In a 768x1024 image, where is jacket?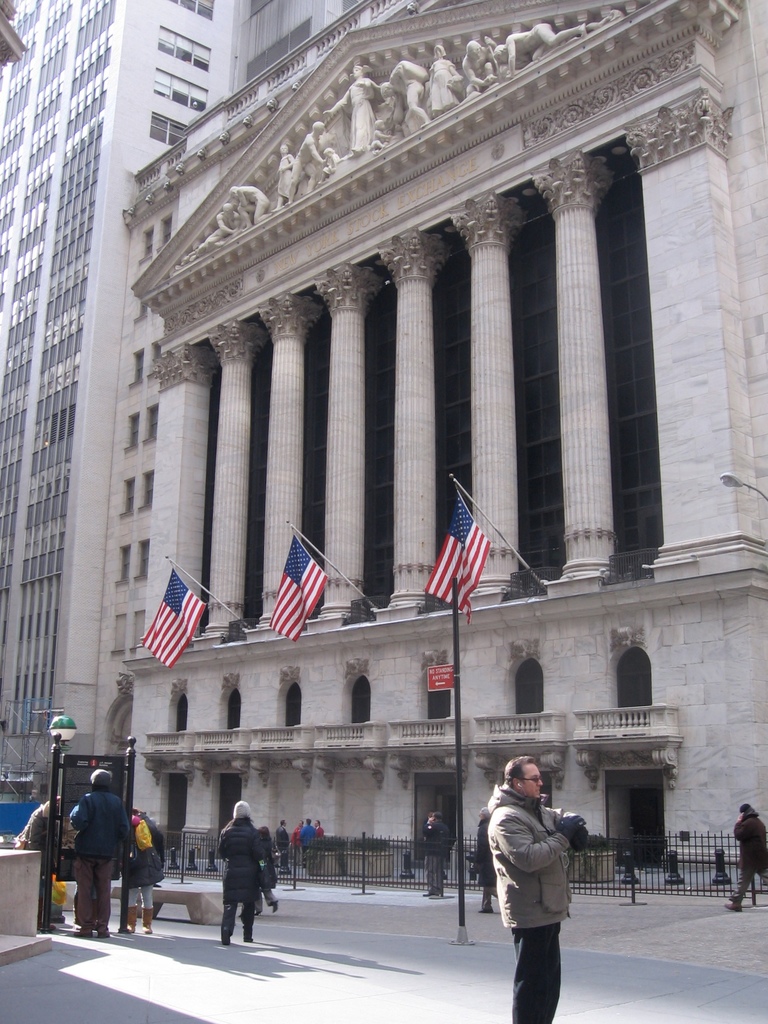
212, 819, 270, 900.
